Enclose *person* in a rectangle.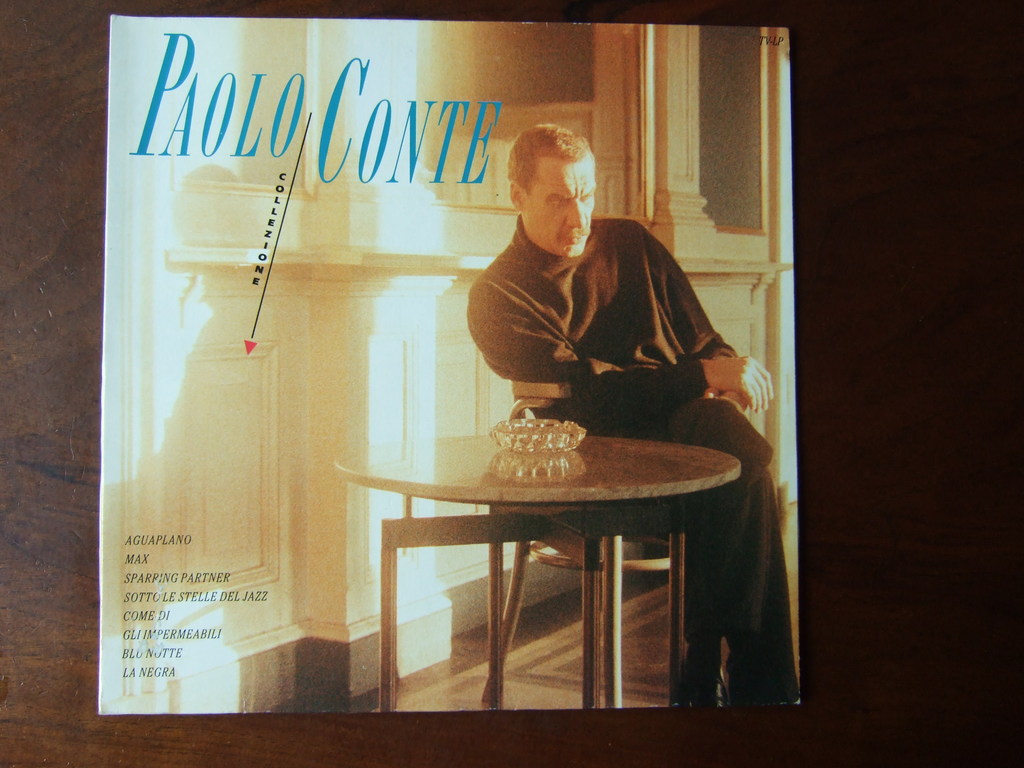
pyautogui.locateOnScreen(467, 120, 797, 703).
